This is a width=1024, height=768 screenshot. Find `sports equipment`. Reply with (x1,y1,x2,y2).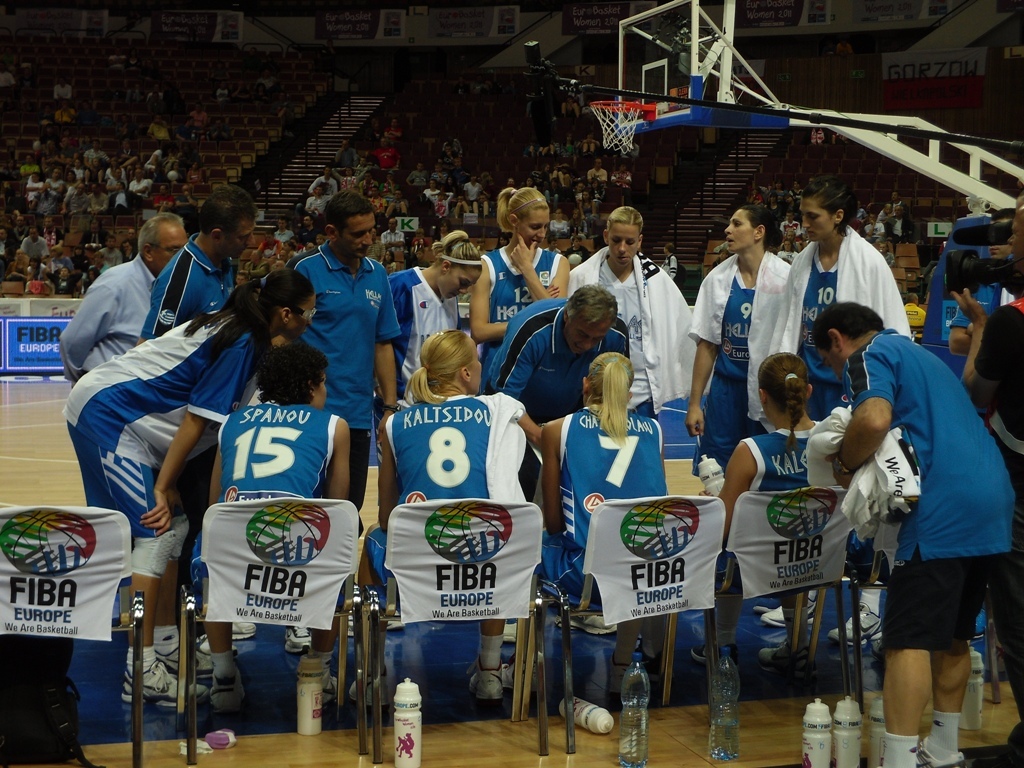
(584,97,653,156).
